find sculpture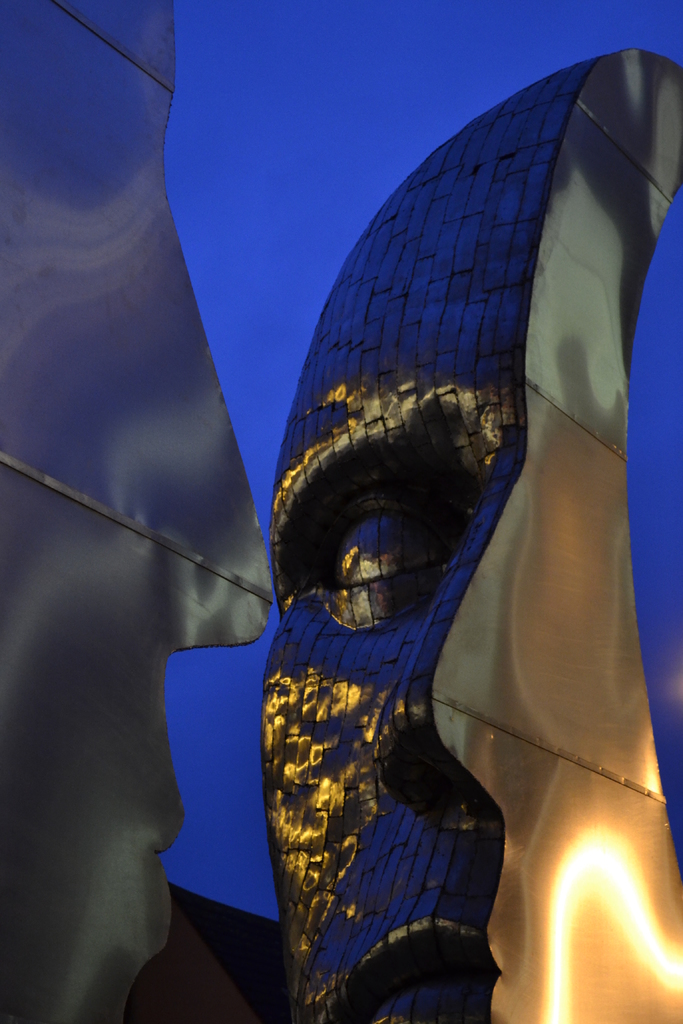
box=[258, 36, 682, 1023]
